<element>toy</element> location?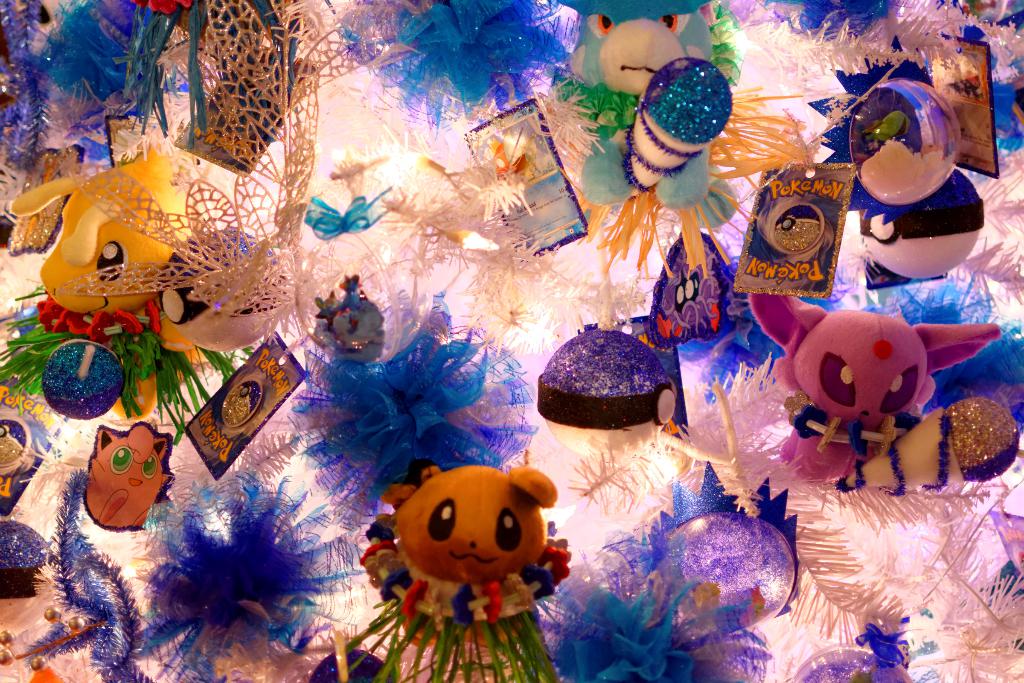
76, 413, 191, 563
